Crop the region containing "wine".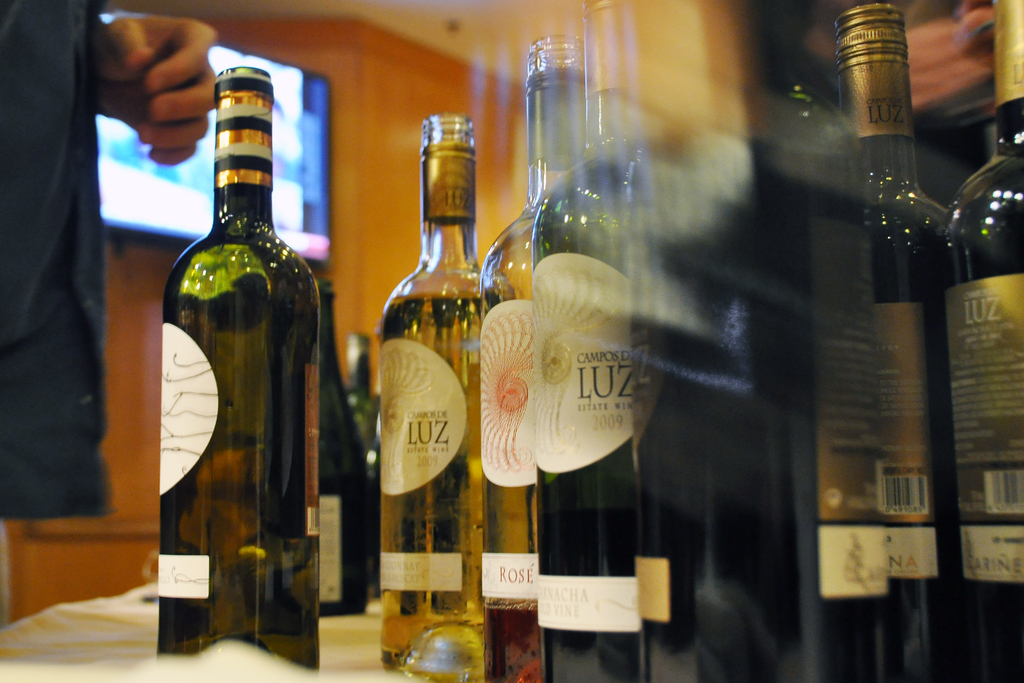
Crop region: 631/0/804/682.
